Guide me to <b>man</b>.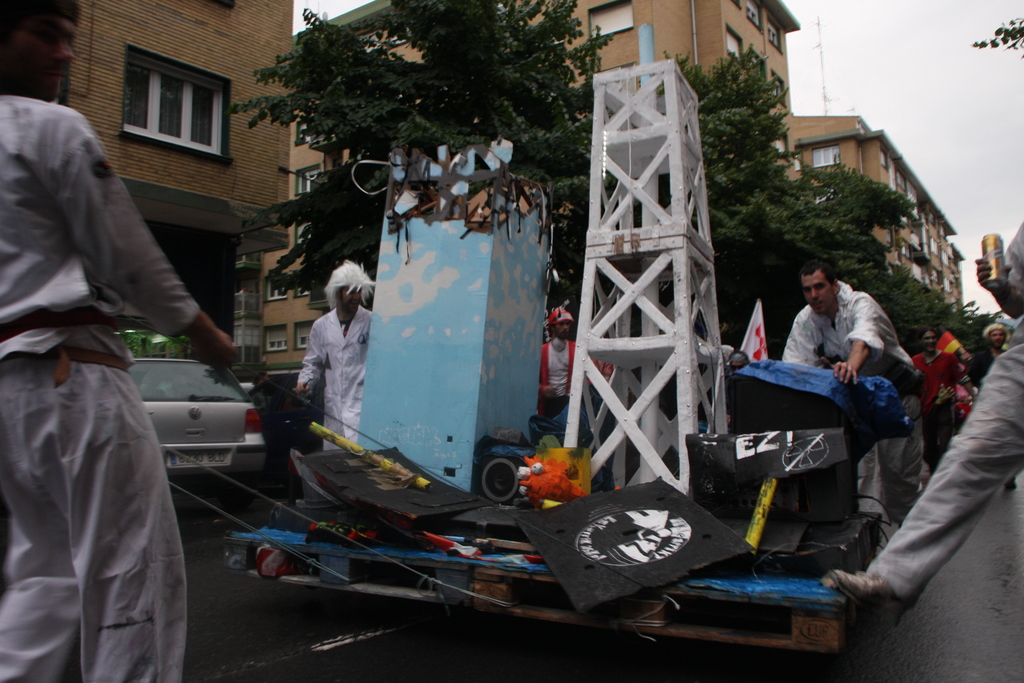
Guidance: BBox(779, 259, 926, 545).
